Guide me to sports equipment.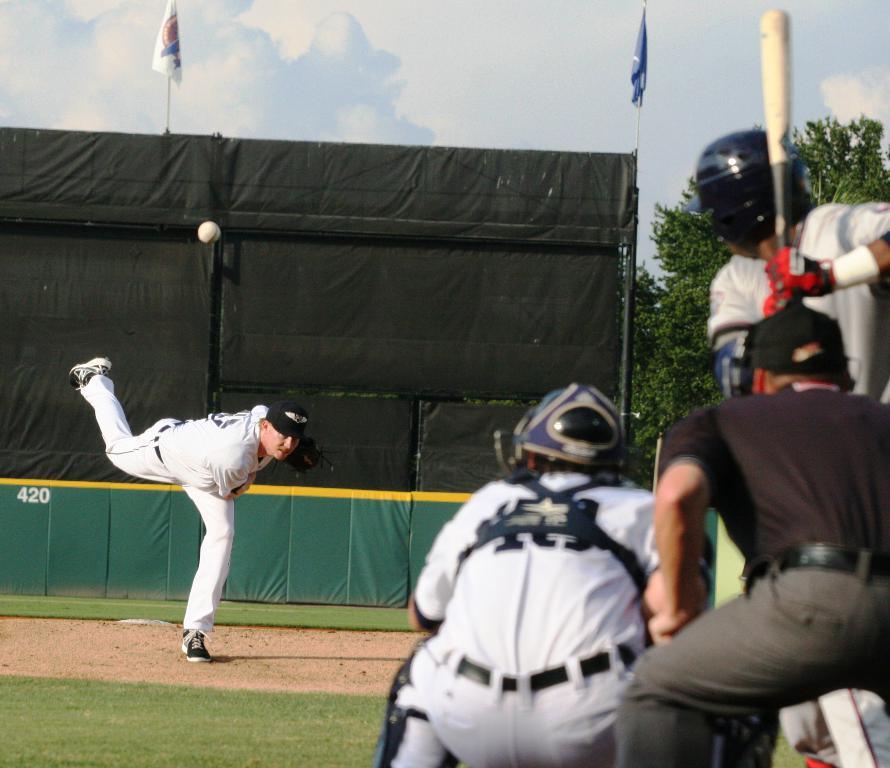
Guidance: <box>685,134,813,258</box>.
